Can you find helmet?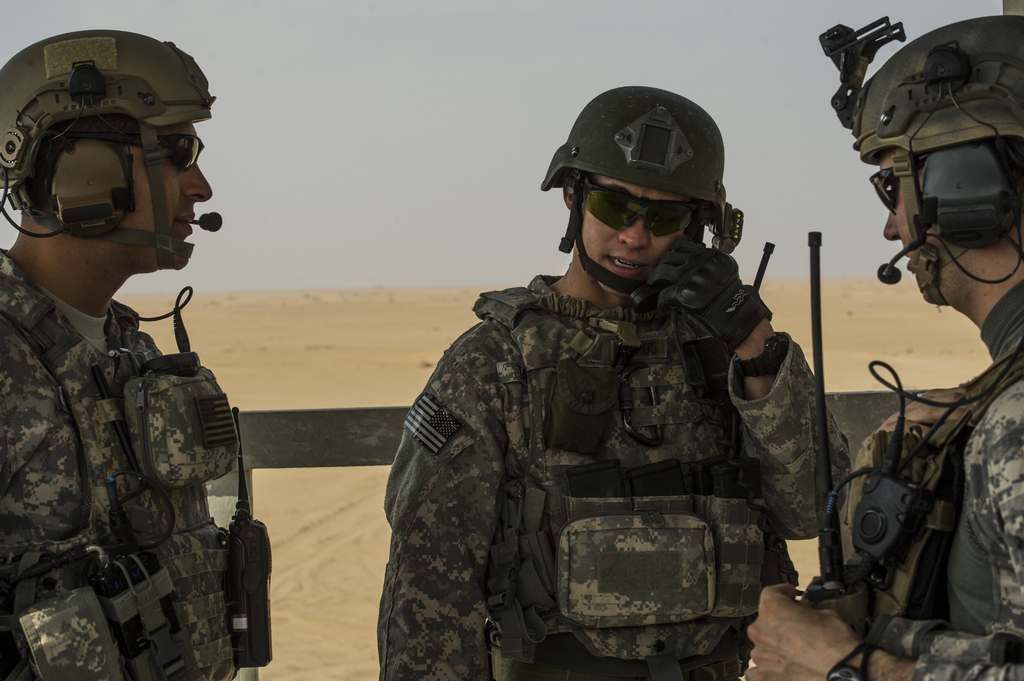
Yes, bounding box: pyautogui.locateOnScreen(855, 10, 1023, 303).
